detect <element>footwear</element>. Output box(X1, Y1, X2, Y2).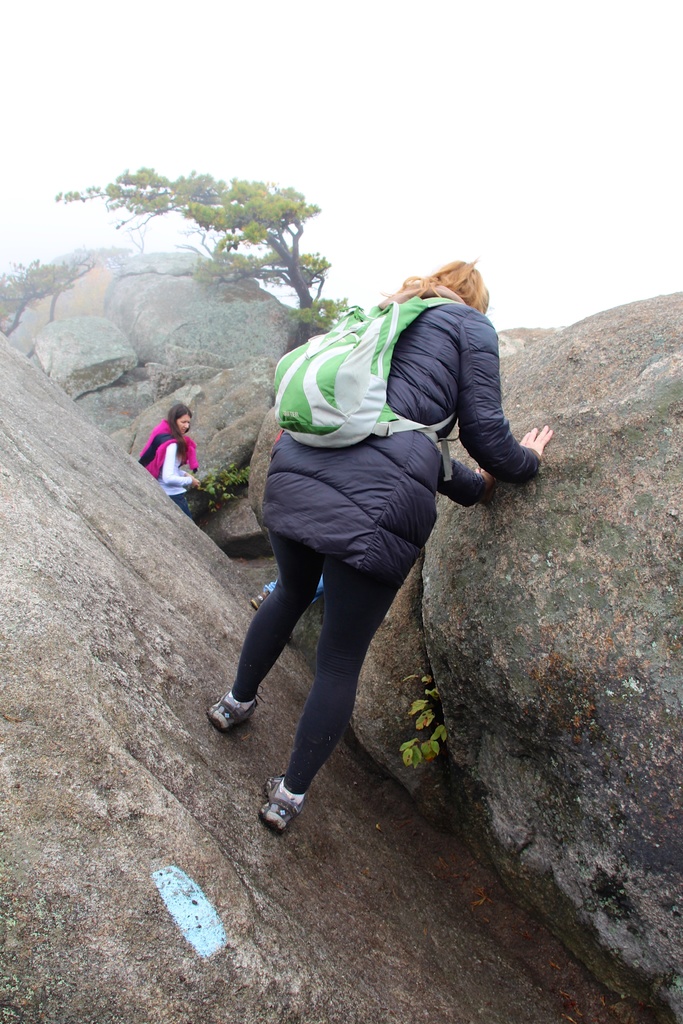
box(246, 586, 265, 610).
